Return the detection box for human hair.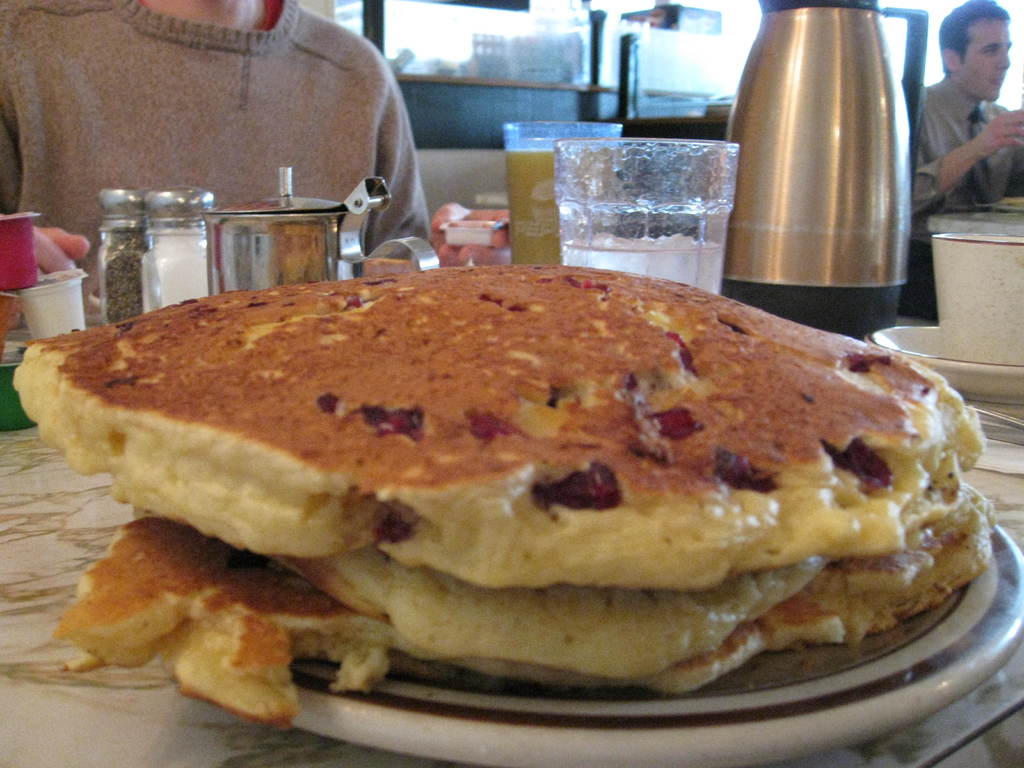
{"left": 941, "top": 0, "right": 1009, "bottom": 60}.
